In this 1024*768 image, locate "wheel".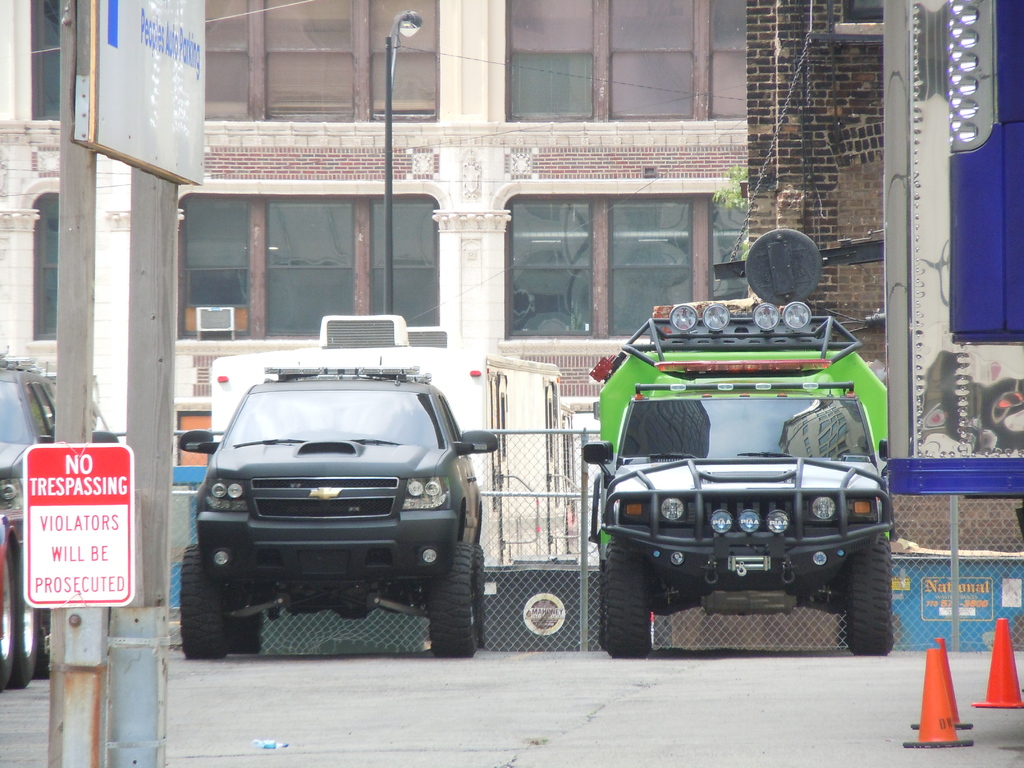
Bounding box: left=605, top=541, right=666, bottom=656.
